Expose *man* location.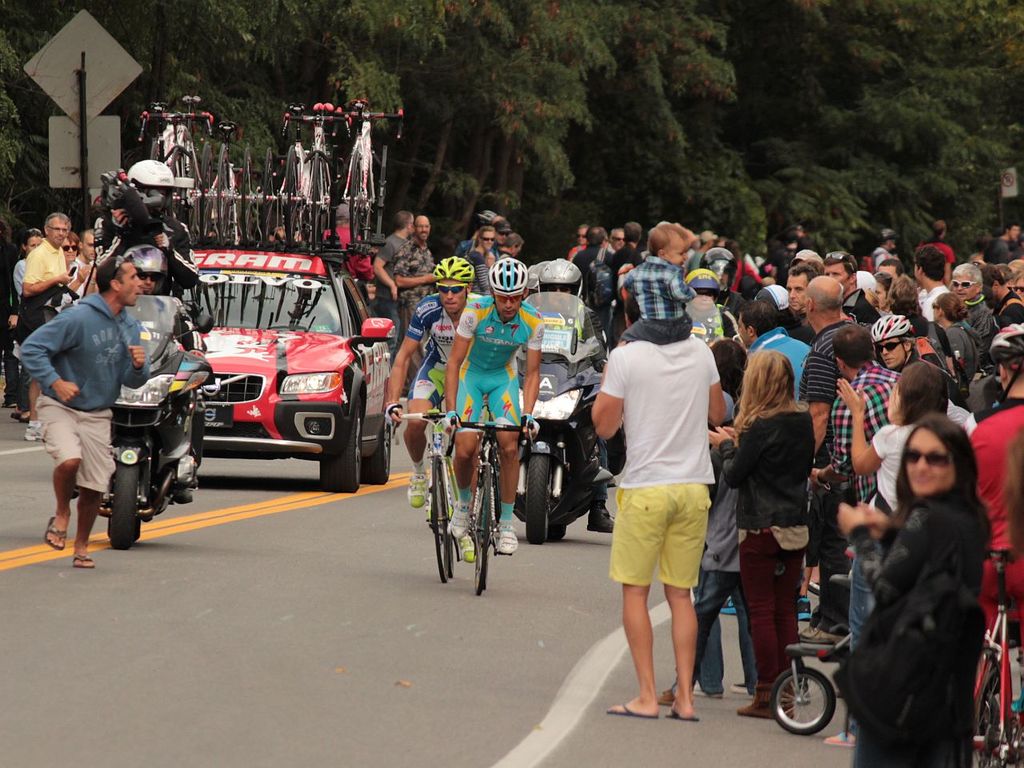
Exposed at bbox=(949, 260, 991, 330).
